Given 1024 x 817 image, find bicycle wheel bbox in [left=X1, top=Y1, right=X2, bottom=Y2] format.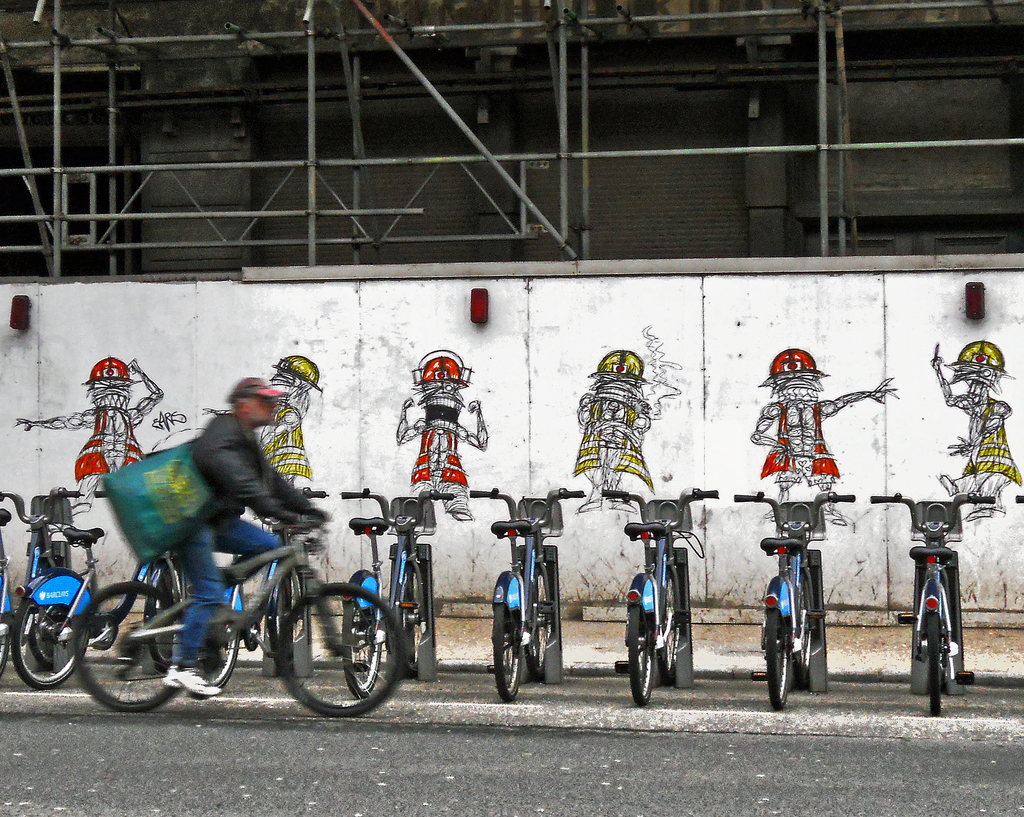
[left=524, top=560, right=547, bottom=684].
